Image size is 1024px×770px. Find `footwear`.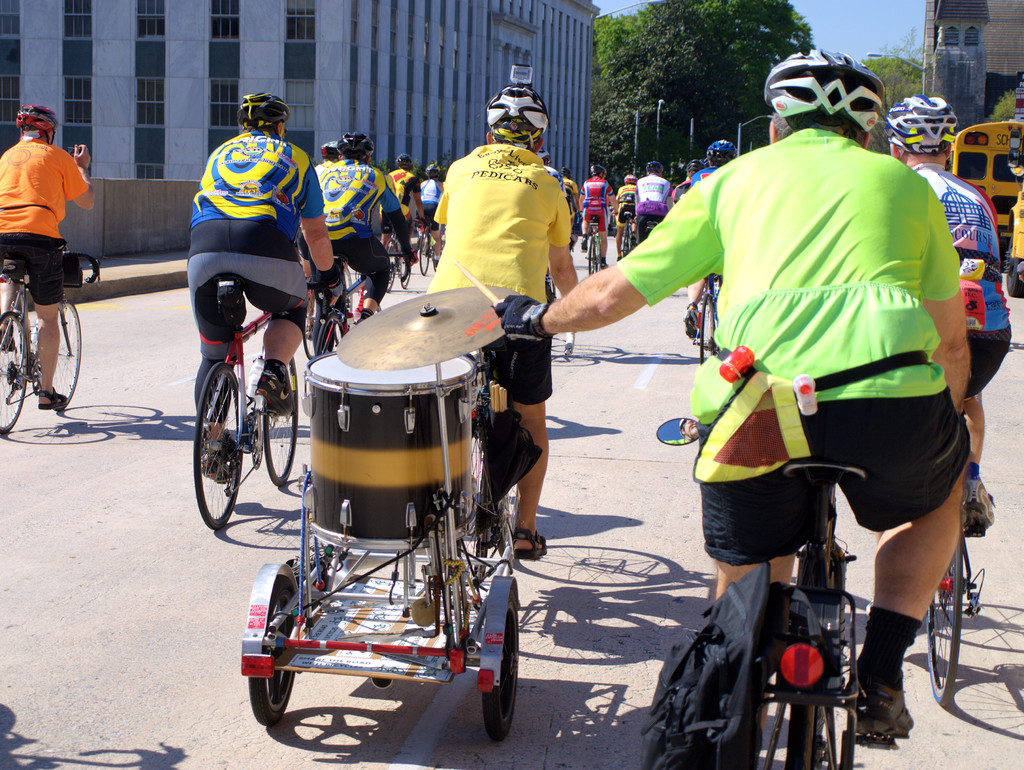
(left=959, top=476, right=996, bottom=529).
